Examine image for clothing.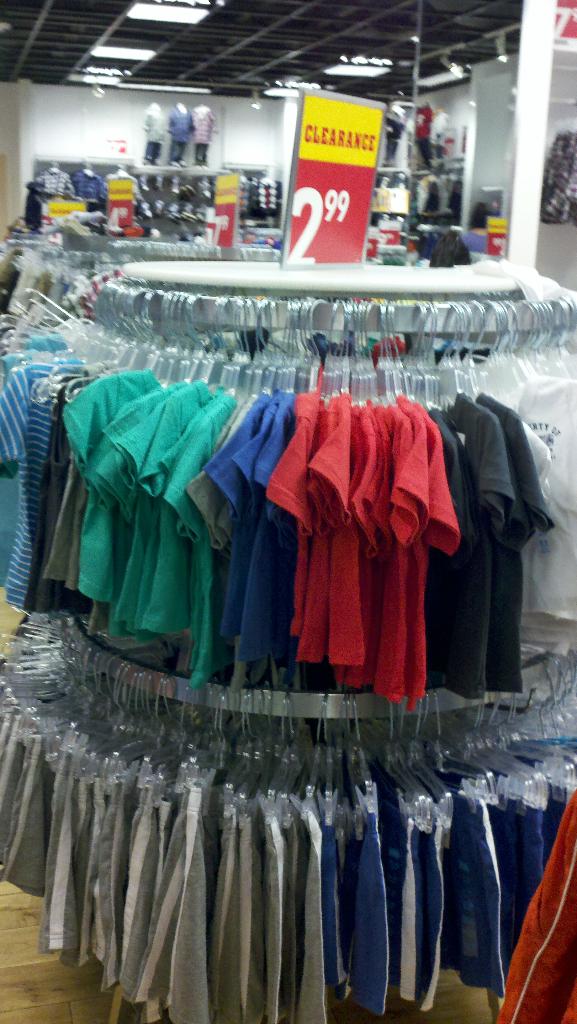
Examination result: detection(512, 776, 576, 991).
